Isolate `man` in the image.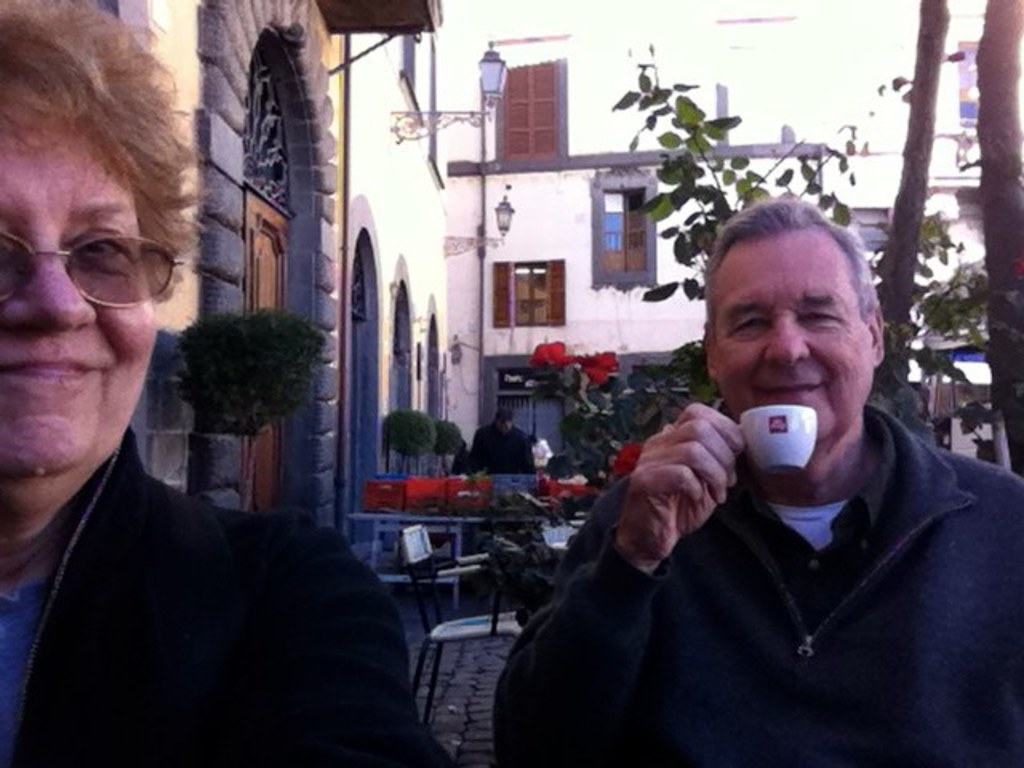
Isolated region: box(504, 202, 1006, 749).
